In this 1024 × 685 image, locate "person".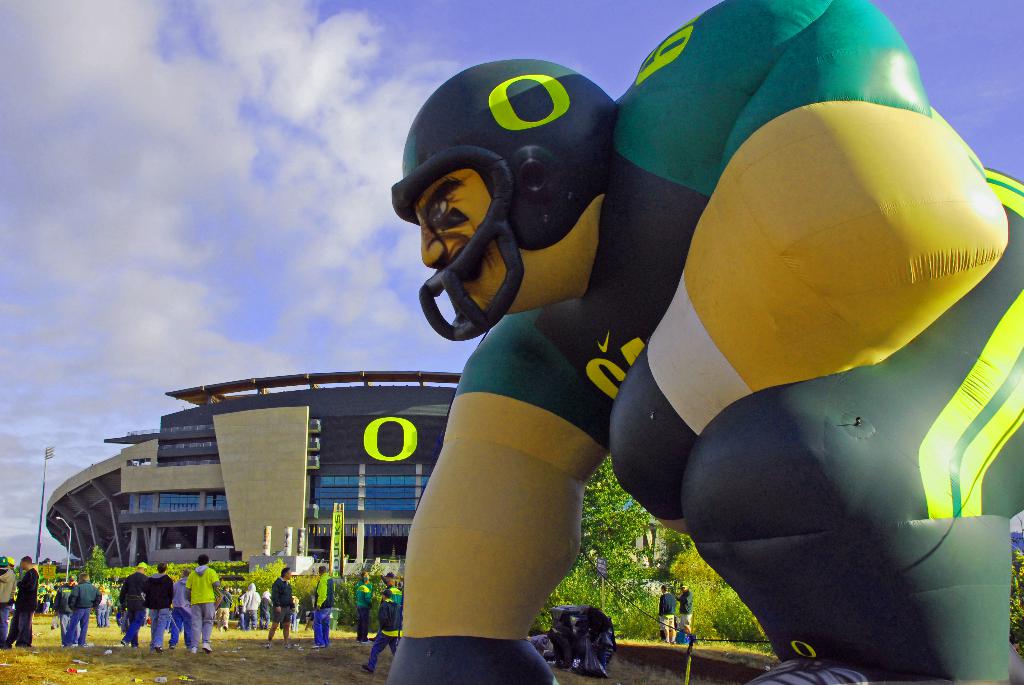
Bounding box: crop(60, 568, 99, 640).
